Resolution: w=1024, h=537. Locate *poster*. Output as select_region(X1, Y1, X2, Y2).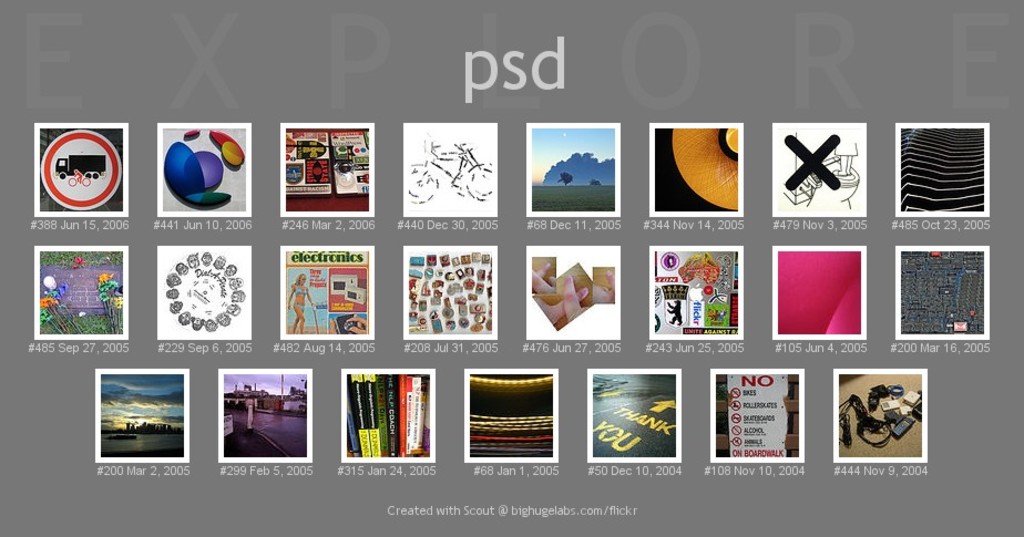
select_region(221, 368, 310, 457).
